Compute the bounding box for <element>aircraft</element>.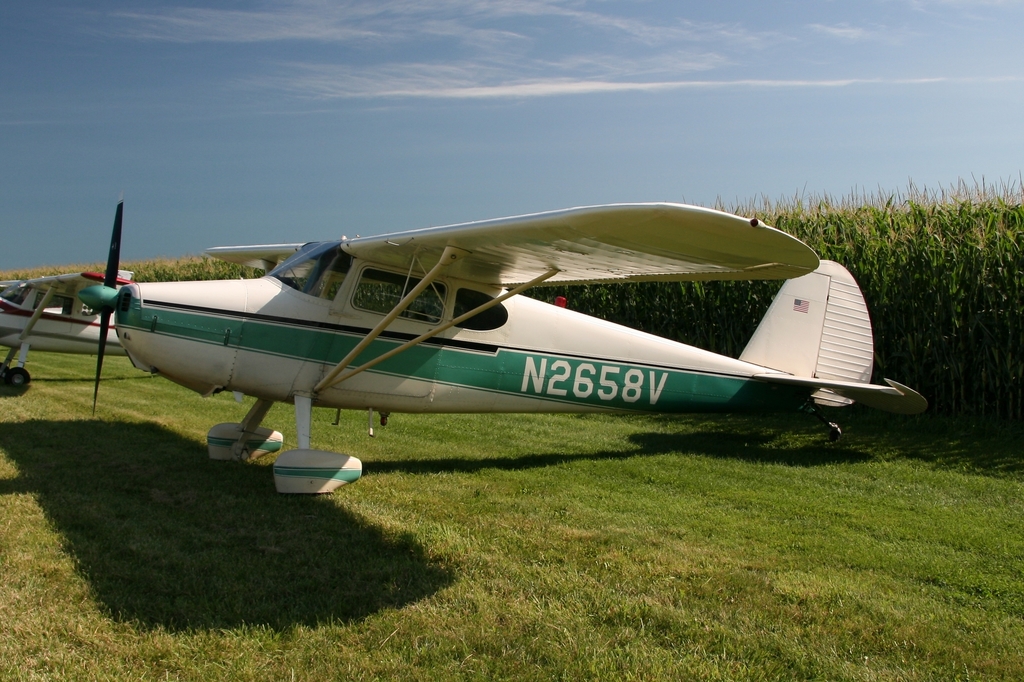
<region>0, 269, 147, 389</region>.
